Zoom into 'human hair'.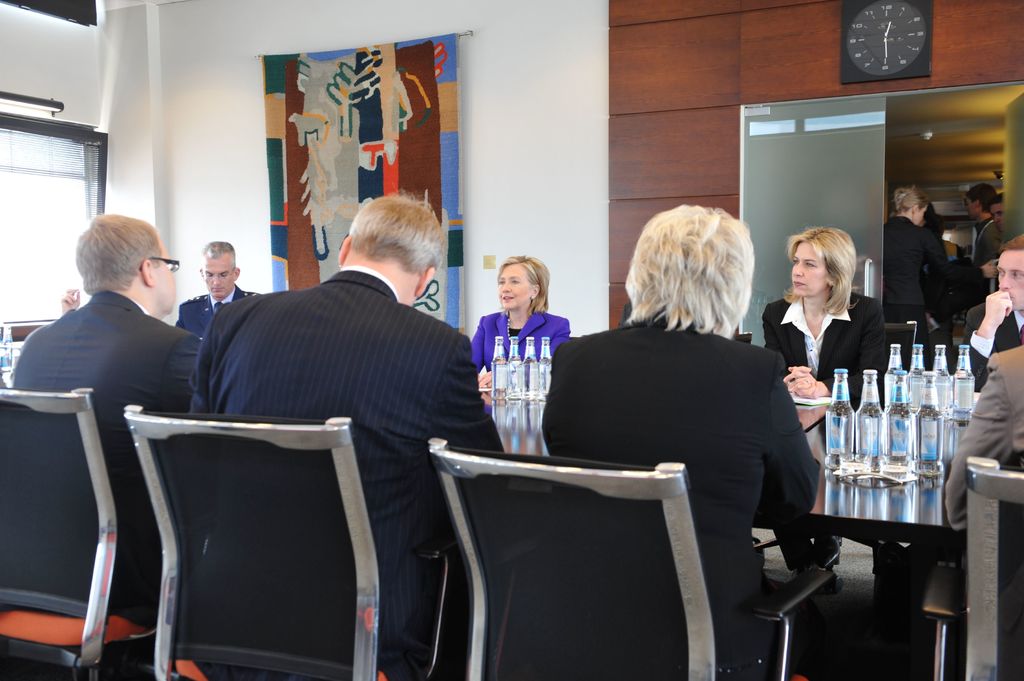
Zoom target: 348:186:447:280.
